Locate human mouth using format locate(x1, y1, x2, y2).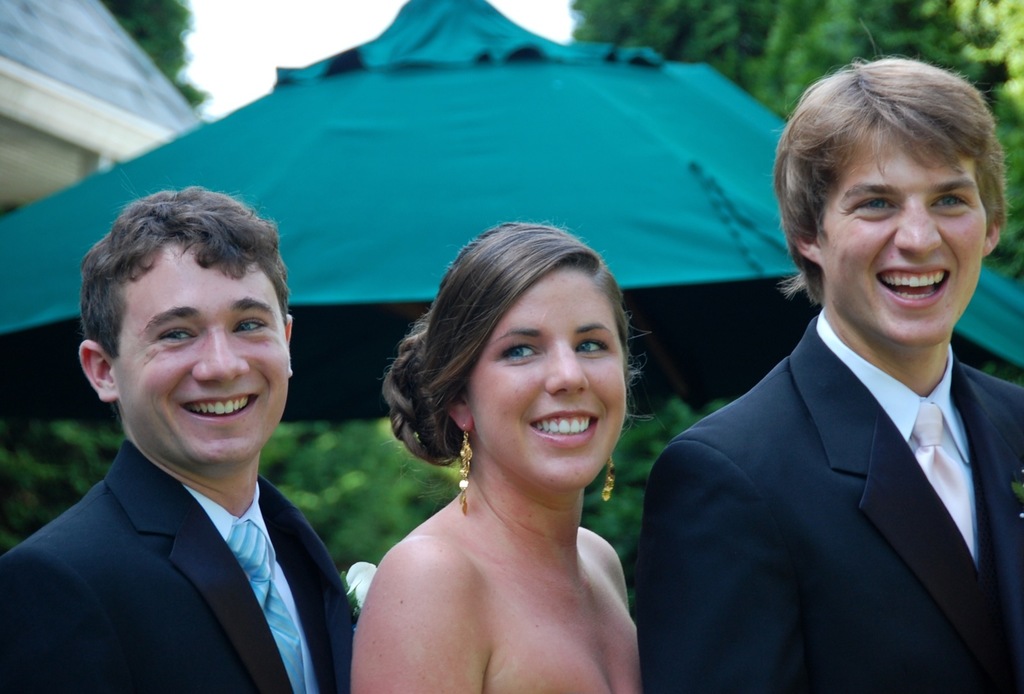
locate(181, 392, 257, 427).
